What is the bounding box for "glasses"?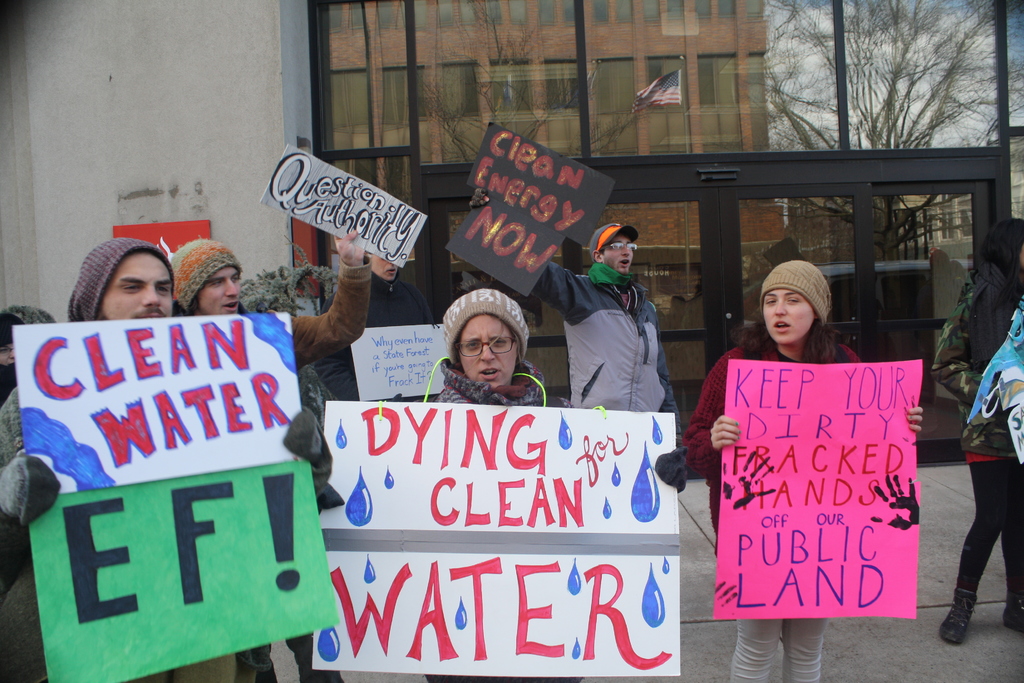
x1=454, y1=332, x2=517, y2=359.
